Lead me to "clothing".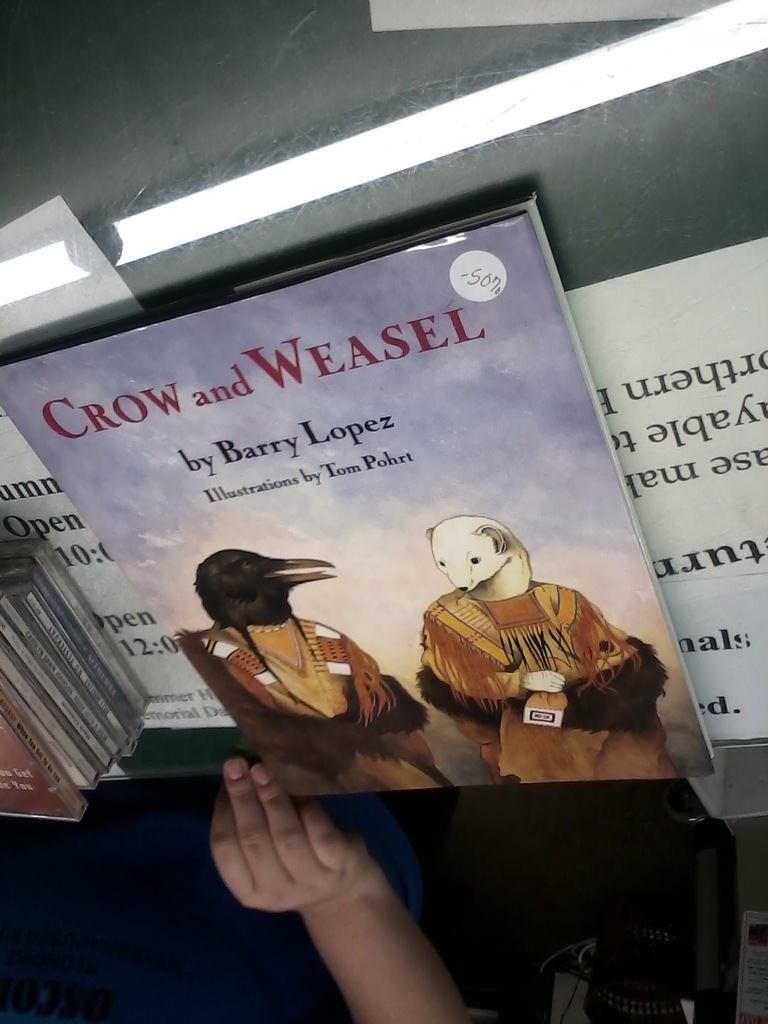
Lead to (x1=394, y1=531, x2=659, y2=783).
